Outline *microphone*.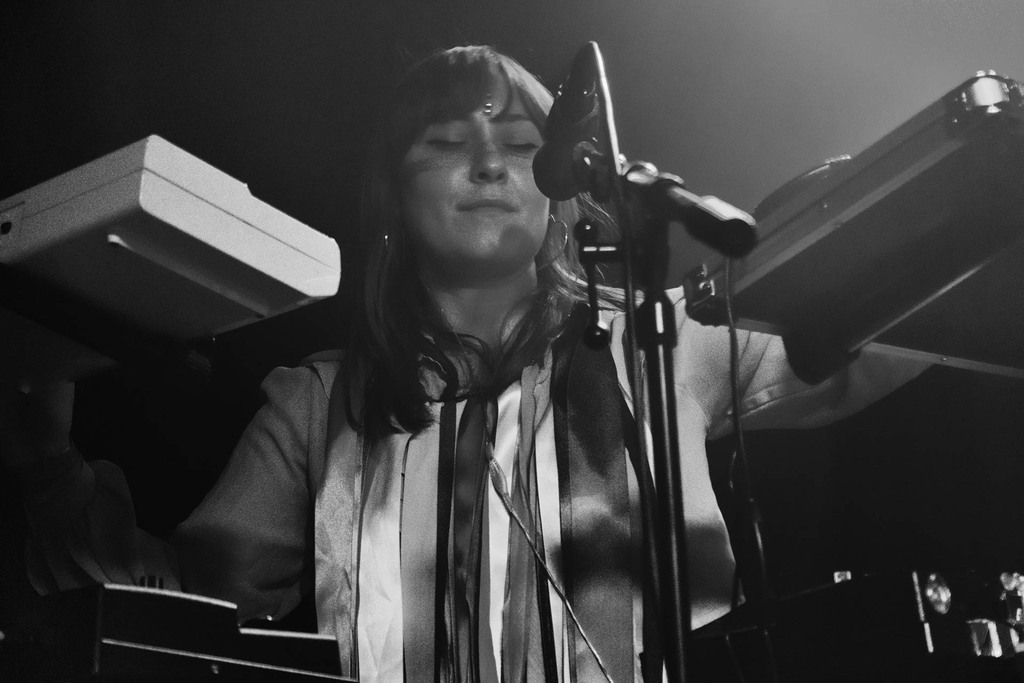
Outline: detection(514, 30, 599, 213).
